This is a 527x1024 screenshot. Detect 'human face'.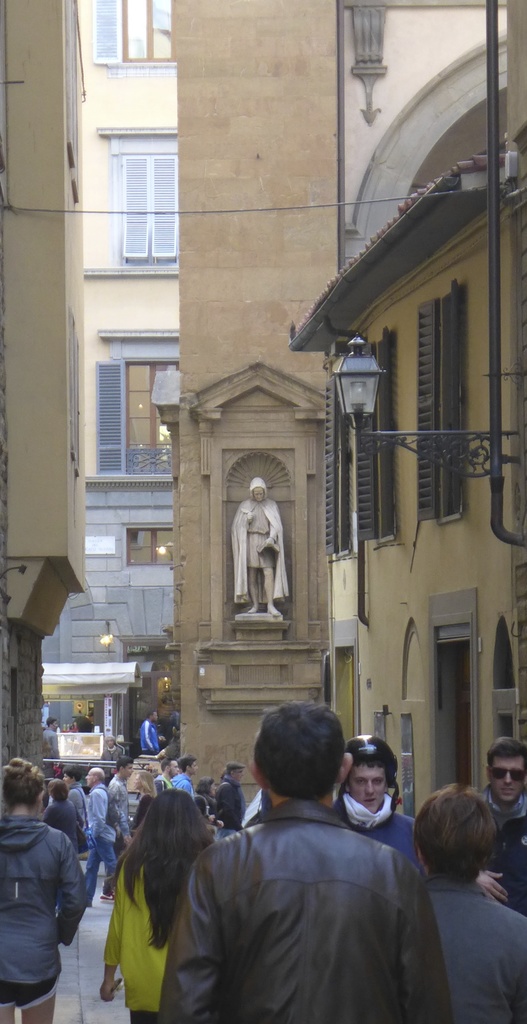
[189, 760, 198, 772].
